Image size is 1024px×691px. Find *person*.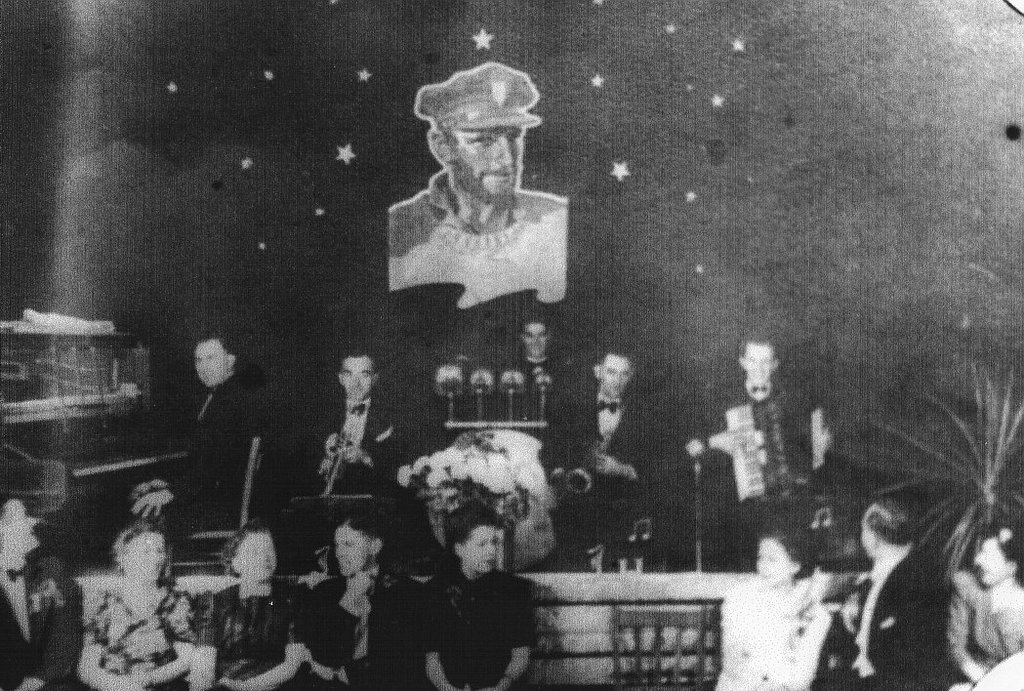
429,500,537,690.
